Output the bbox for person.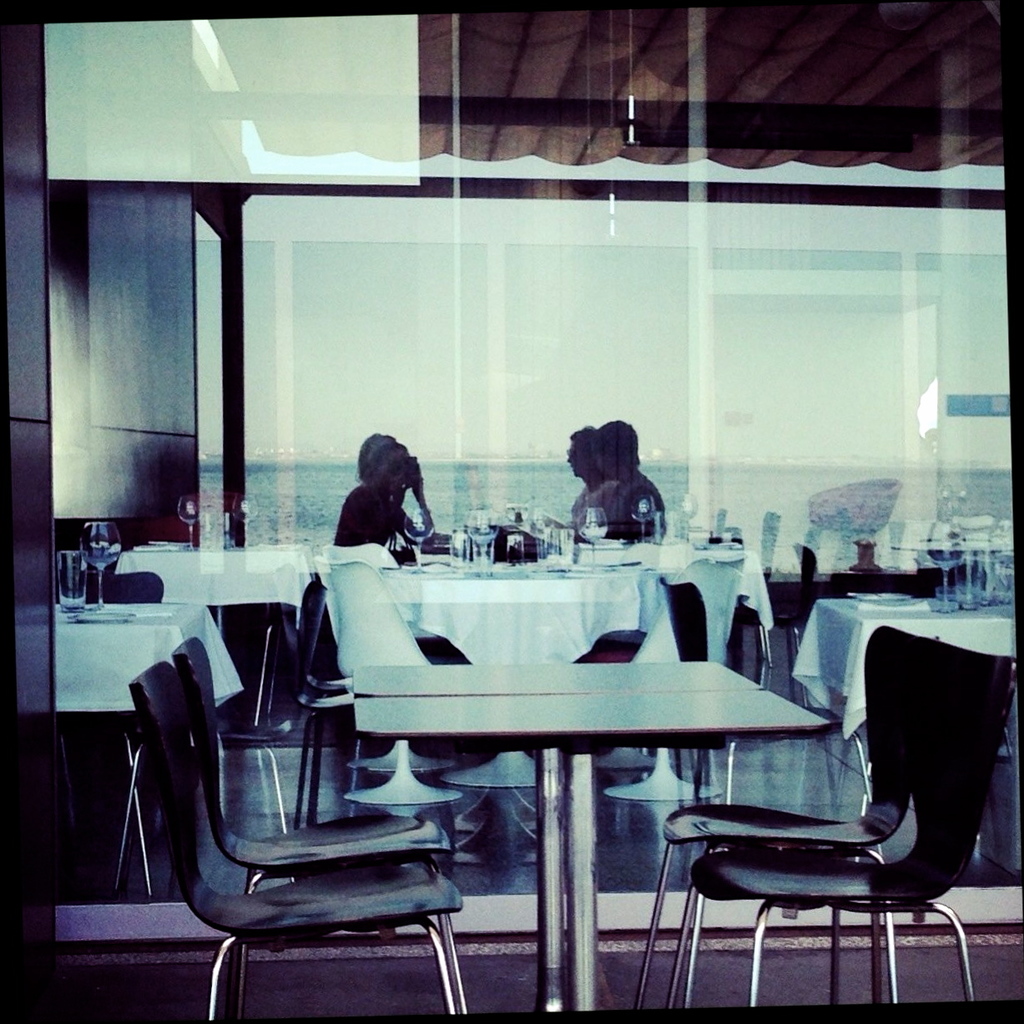
pyautogui.locateOnScreen(330, 443, 431, 552).
